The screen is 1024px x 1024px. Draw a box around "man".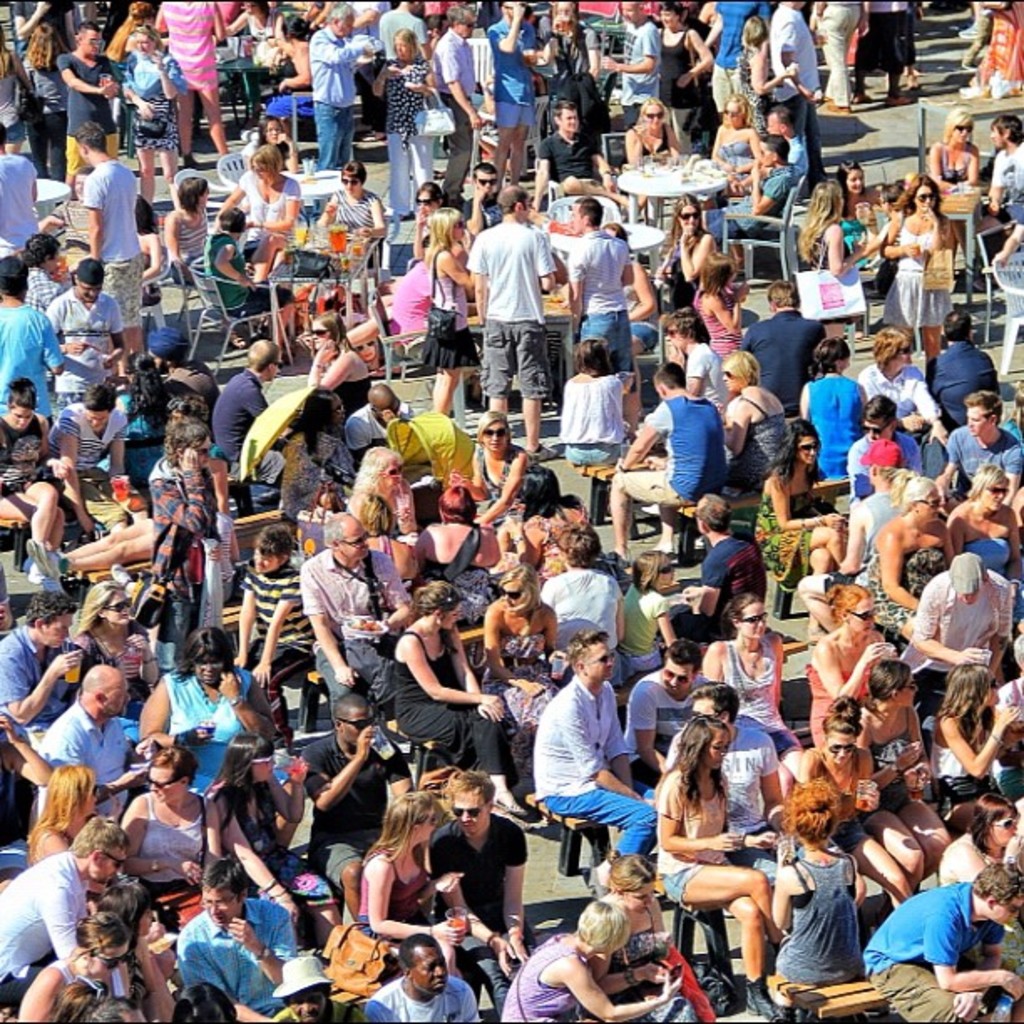
{"left": 40, "top": 663, "right": 136, "bottom": 798}.
